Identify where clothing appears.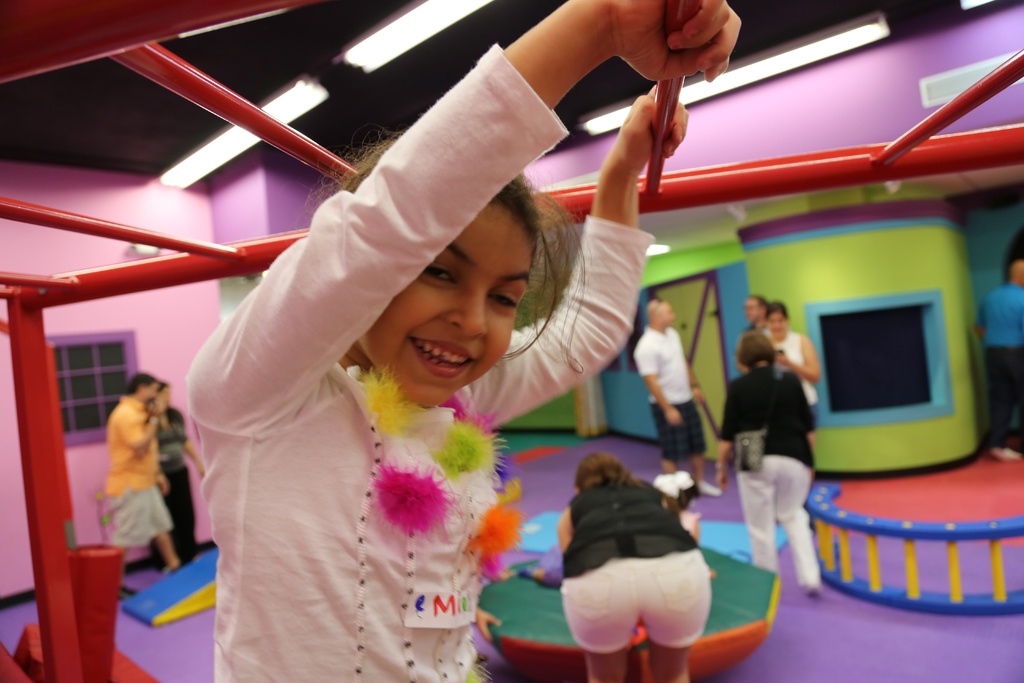
Appears at (182, 42, 656, 682).
